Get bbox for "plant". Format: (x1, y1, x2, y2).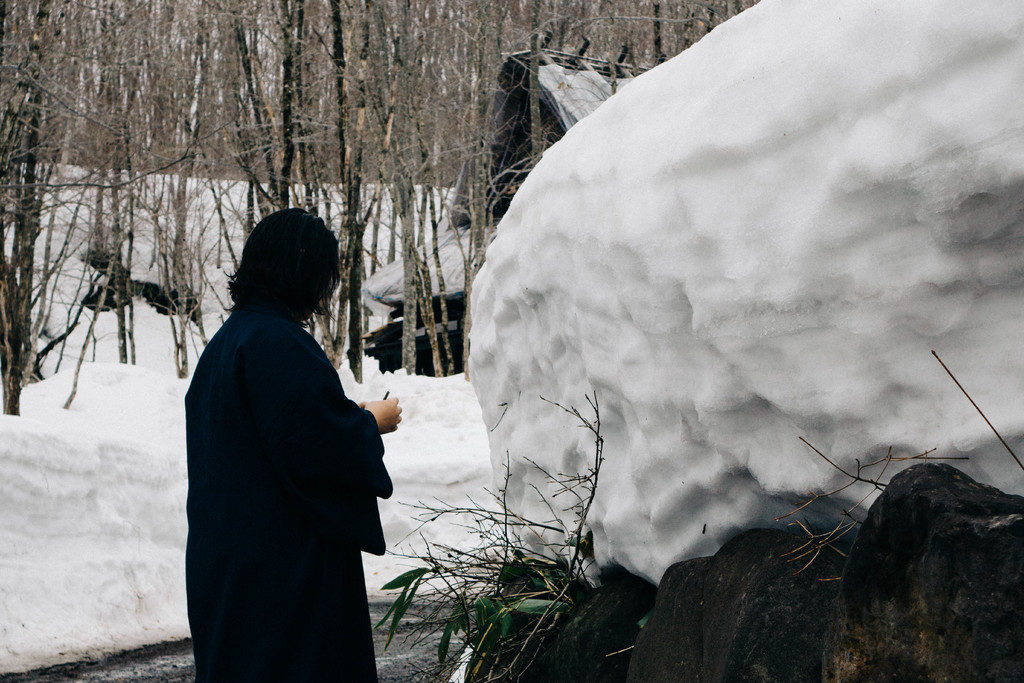
(374, 531, 591, 682).
